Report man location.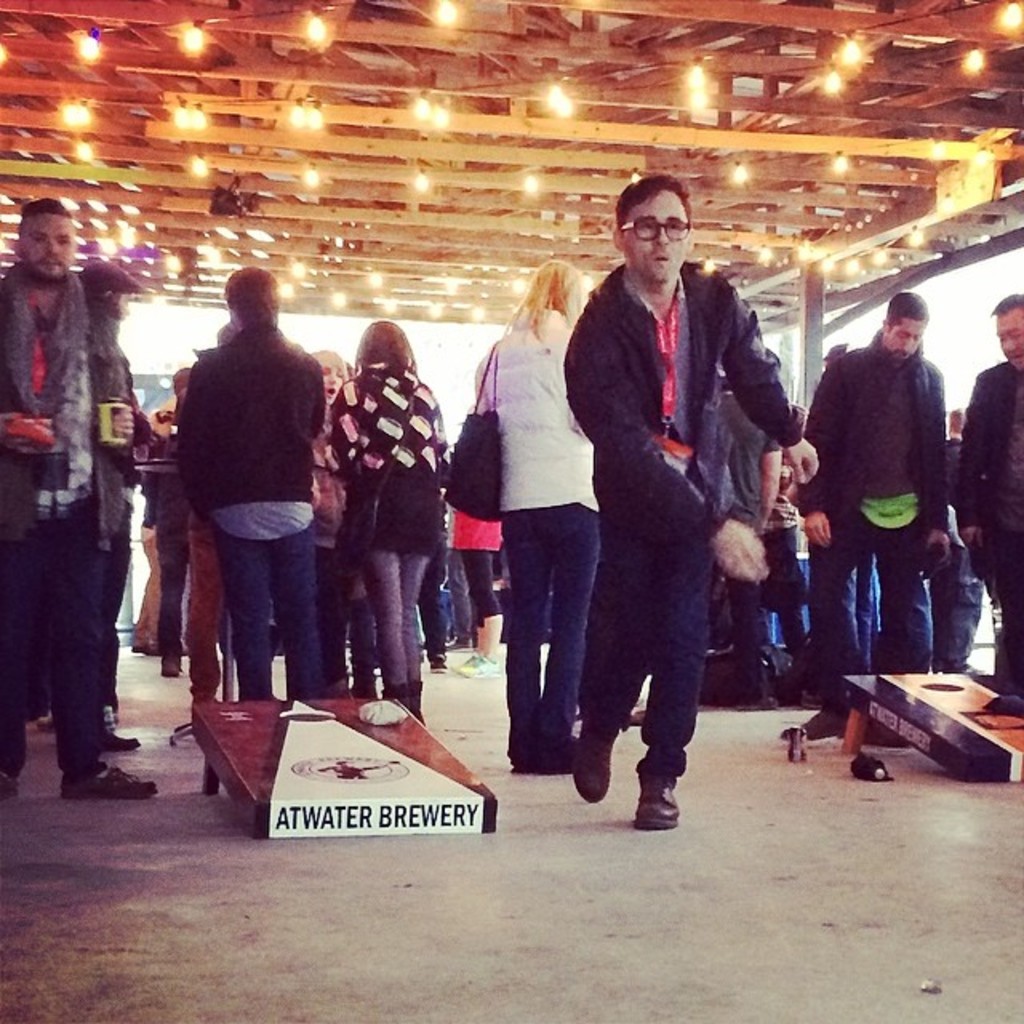
Report: 0, 195, 160, 797.
